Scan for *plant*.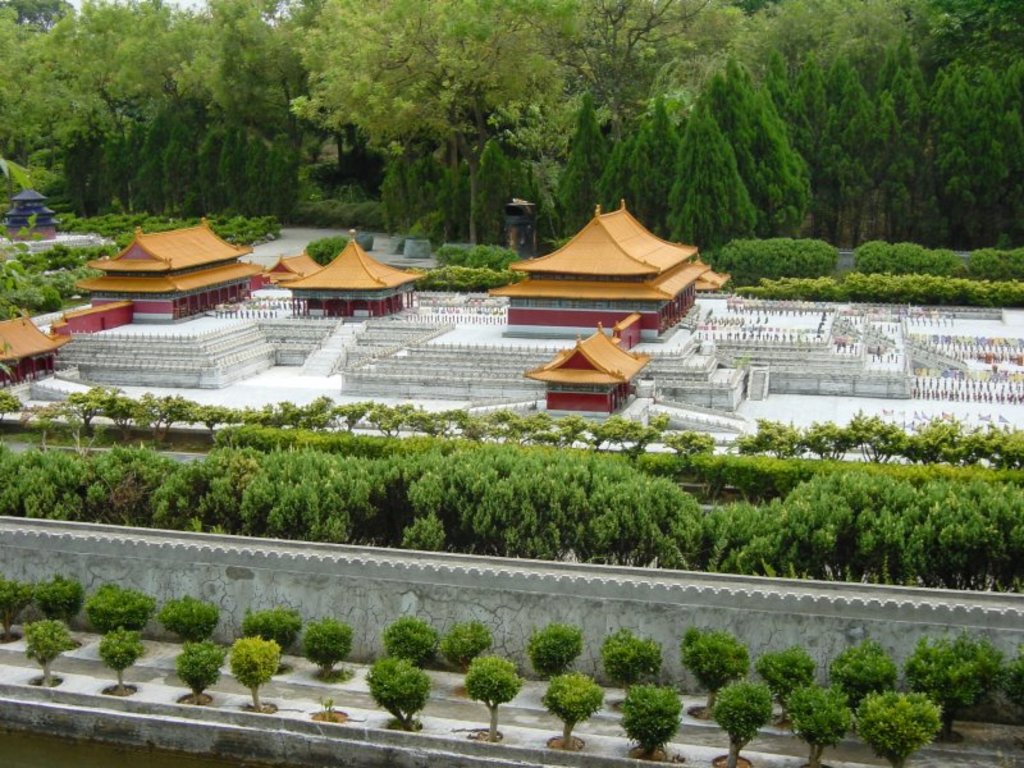
Scan result: [x1=749, y1=645, x2=814, y2=718].
